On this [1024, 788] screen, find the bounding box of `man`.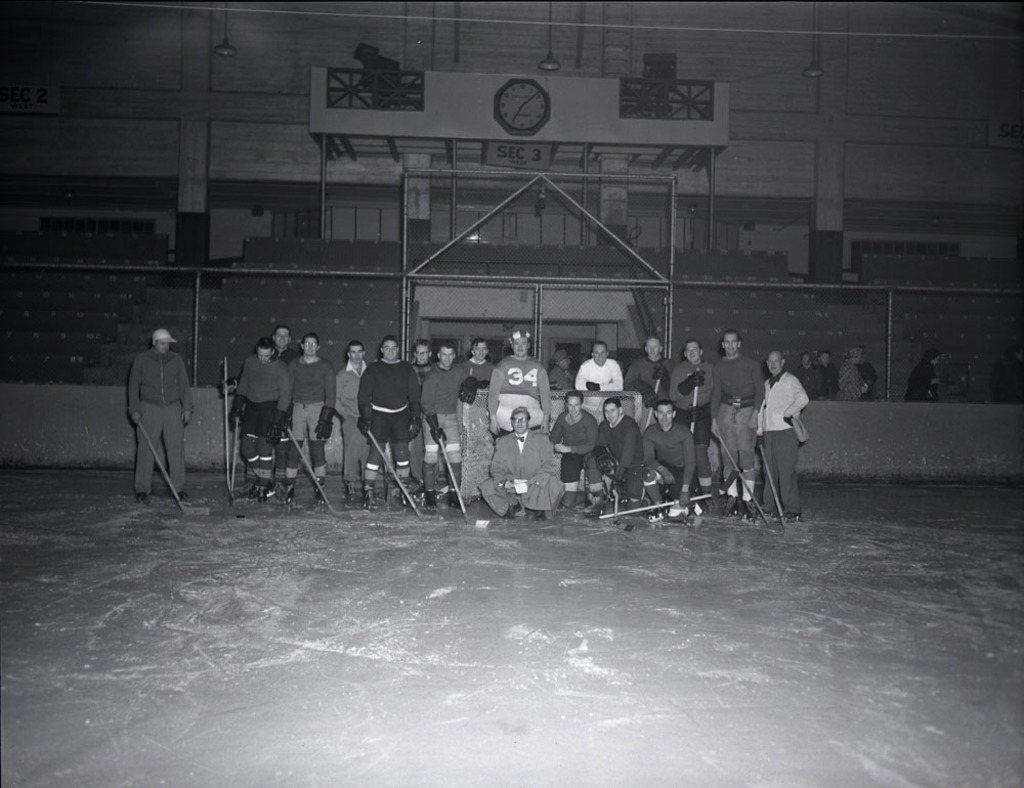
Bounding box: (468, 345, 494, 381).
